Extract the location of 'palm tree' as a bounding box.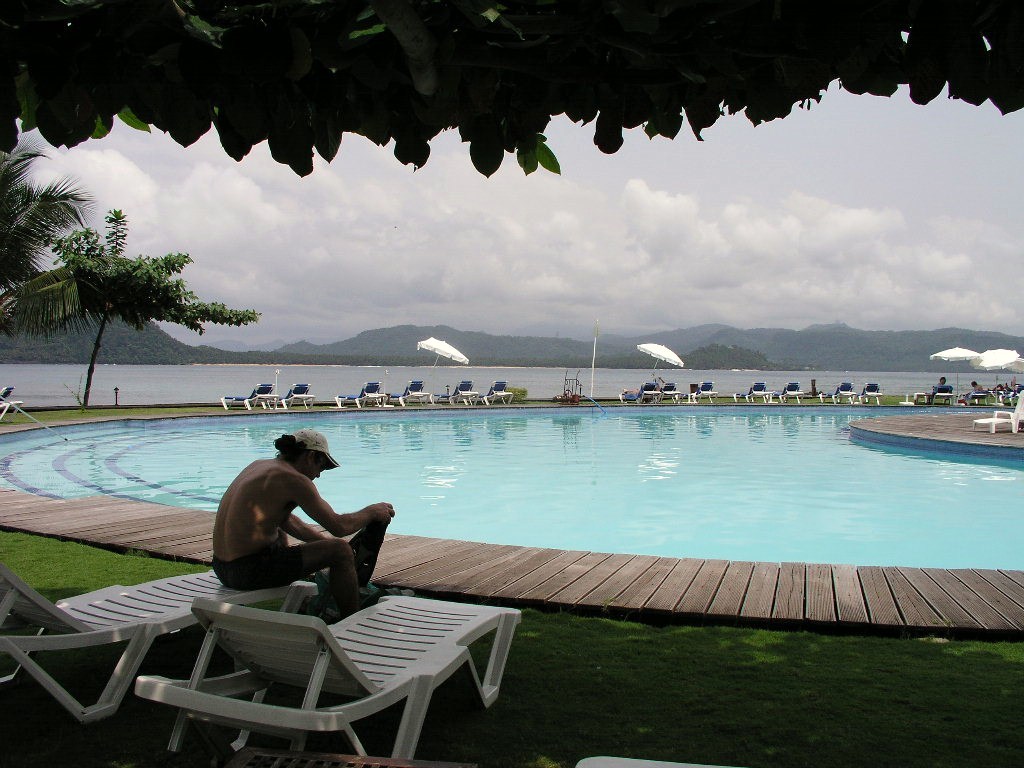
(left=0, top=142, right=87, bottom=340).
